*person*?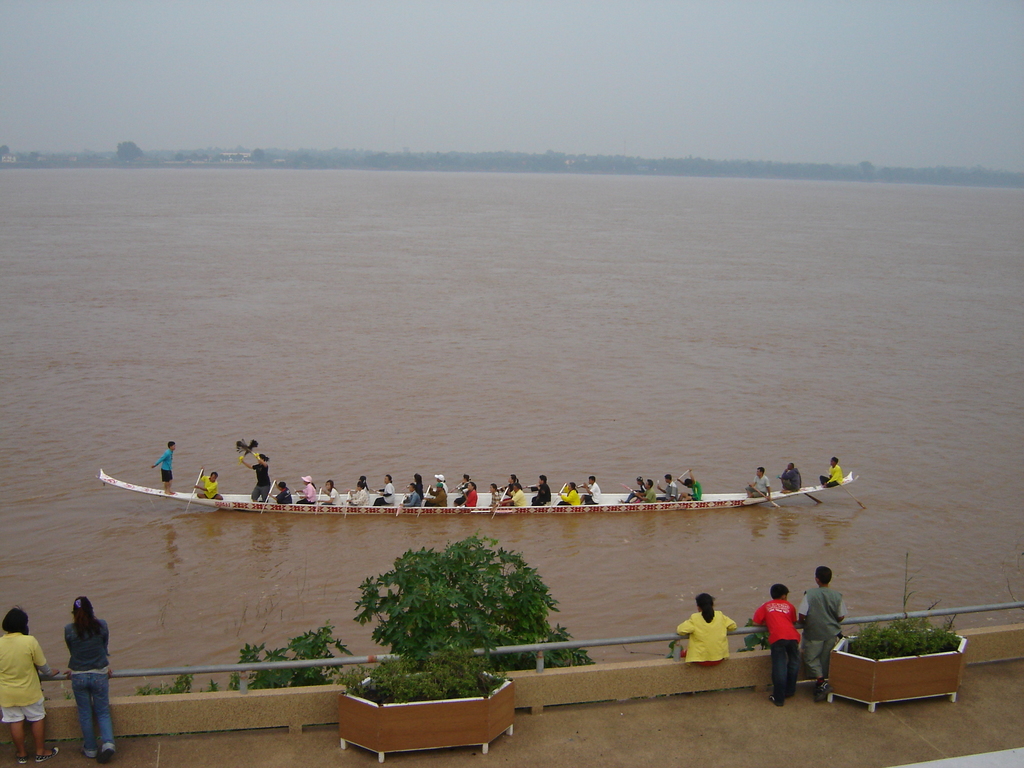
346/484/371/502
